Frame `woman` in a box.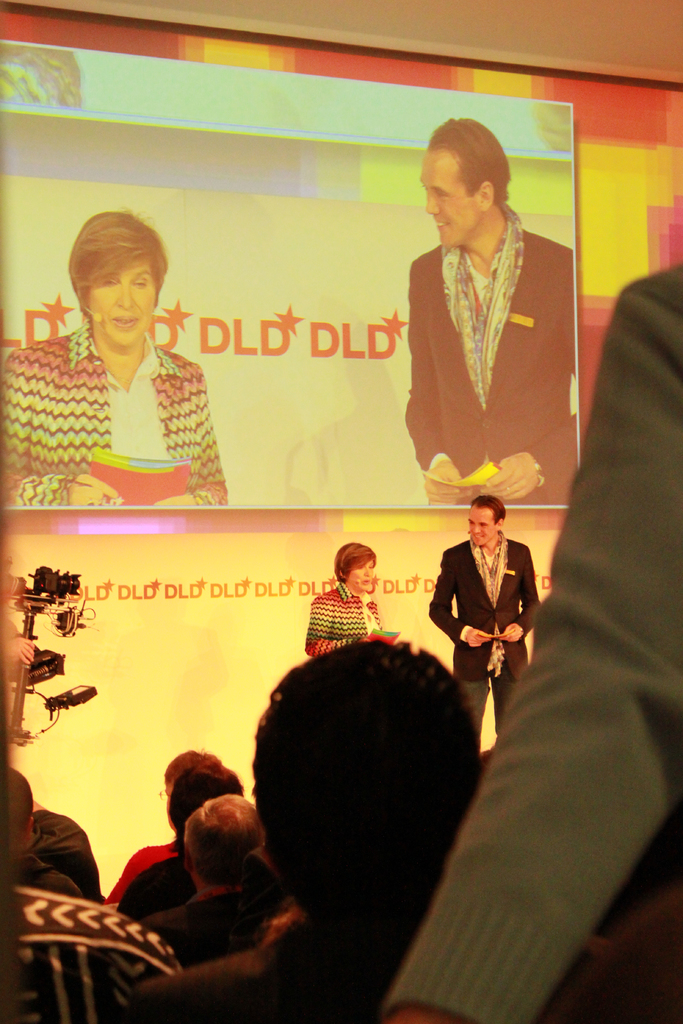
Rect(309, 545, 411, 643).
